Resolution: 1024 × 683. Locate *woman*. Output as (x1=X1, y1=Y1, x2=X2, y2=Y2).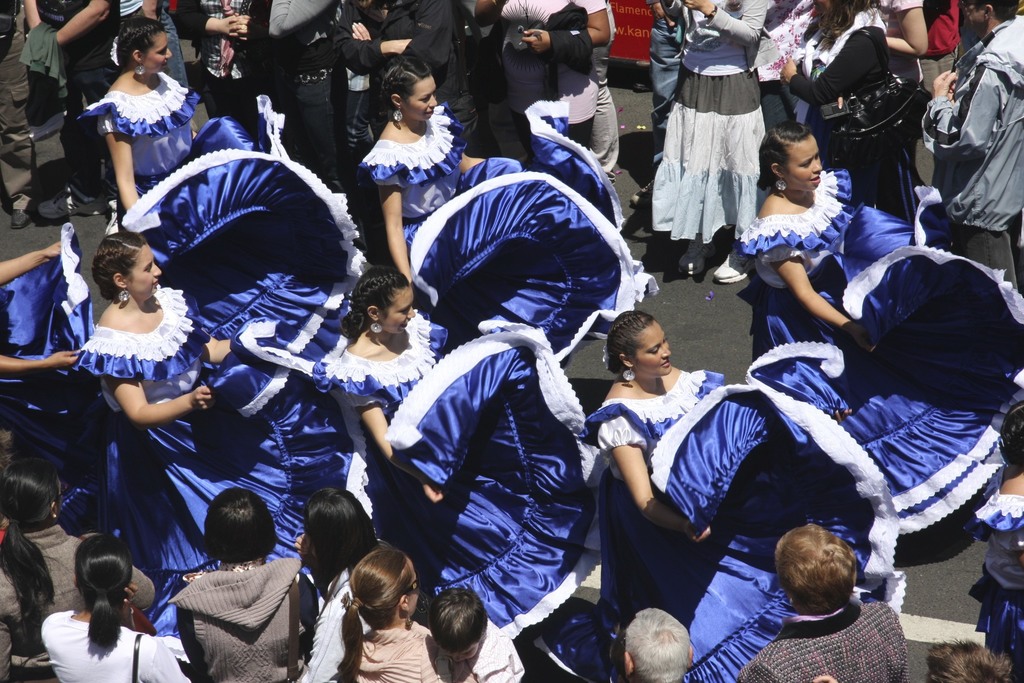
(x1=0, y1=452, x2=158, y2=682).
